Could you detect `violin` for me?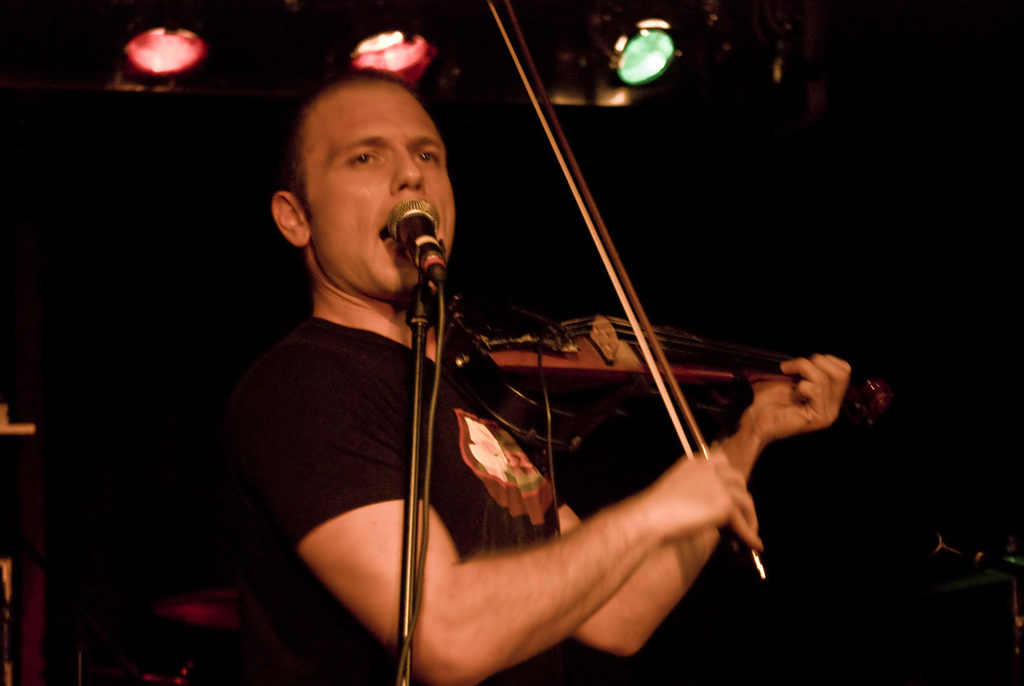
Detection result: box=[451, 0, 901, 585].
